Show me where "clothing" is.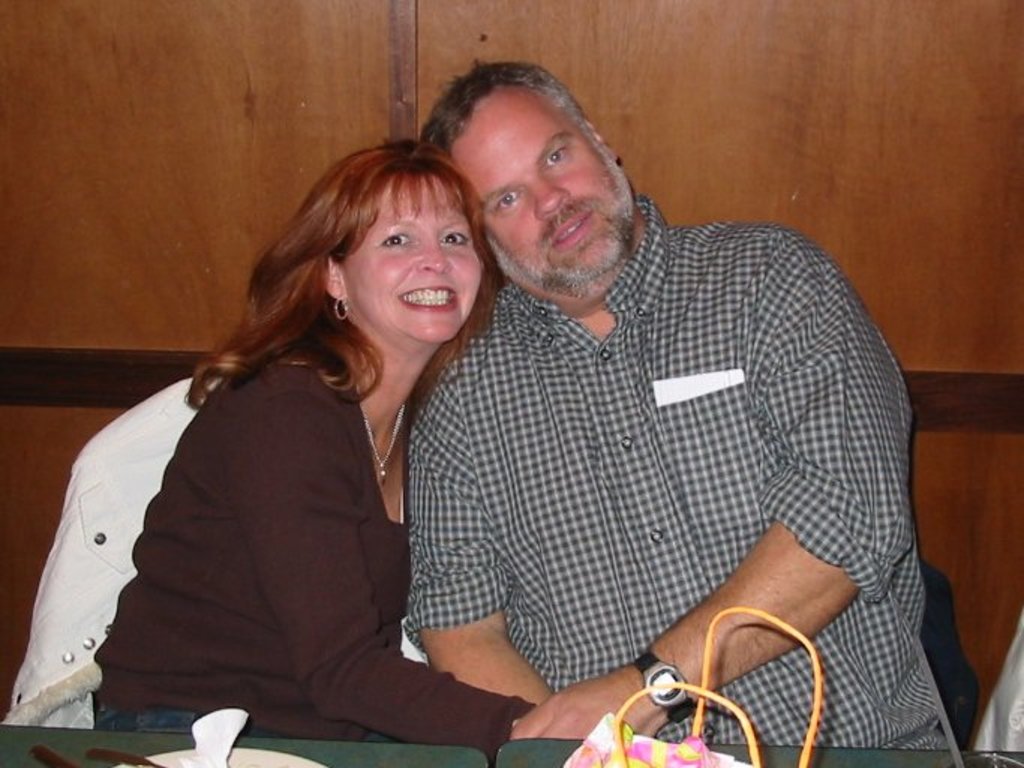
"clothing" is at [342,165,948,767].
